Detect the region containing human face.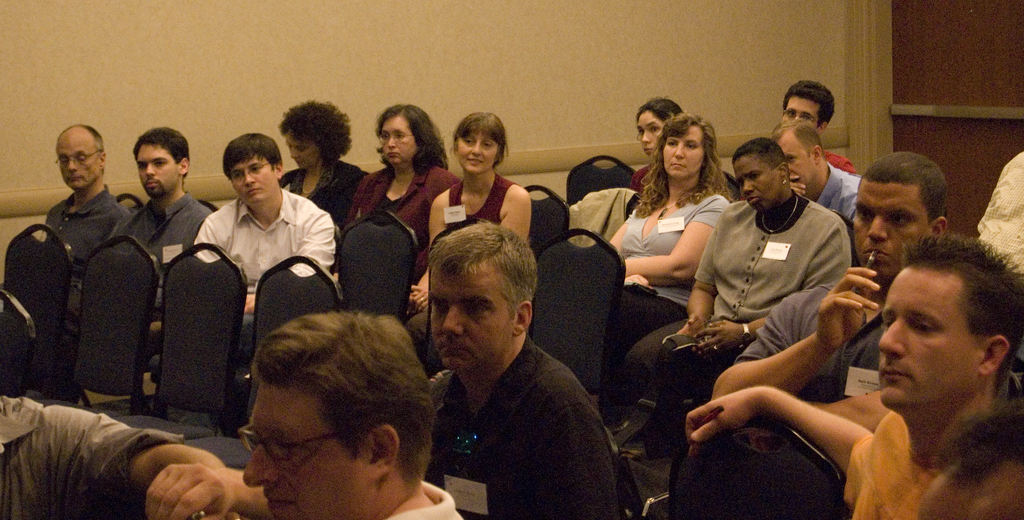
select_region(381, 118, 417, 163).
